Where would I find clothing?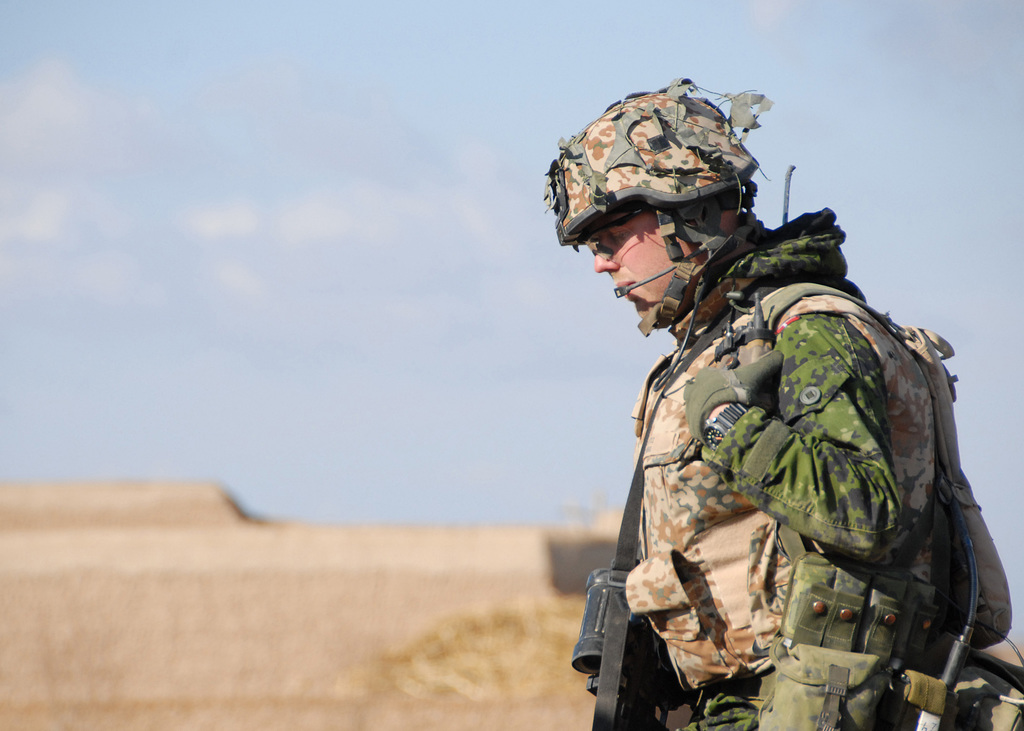
At <box>627,165,1020,730</box>.
